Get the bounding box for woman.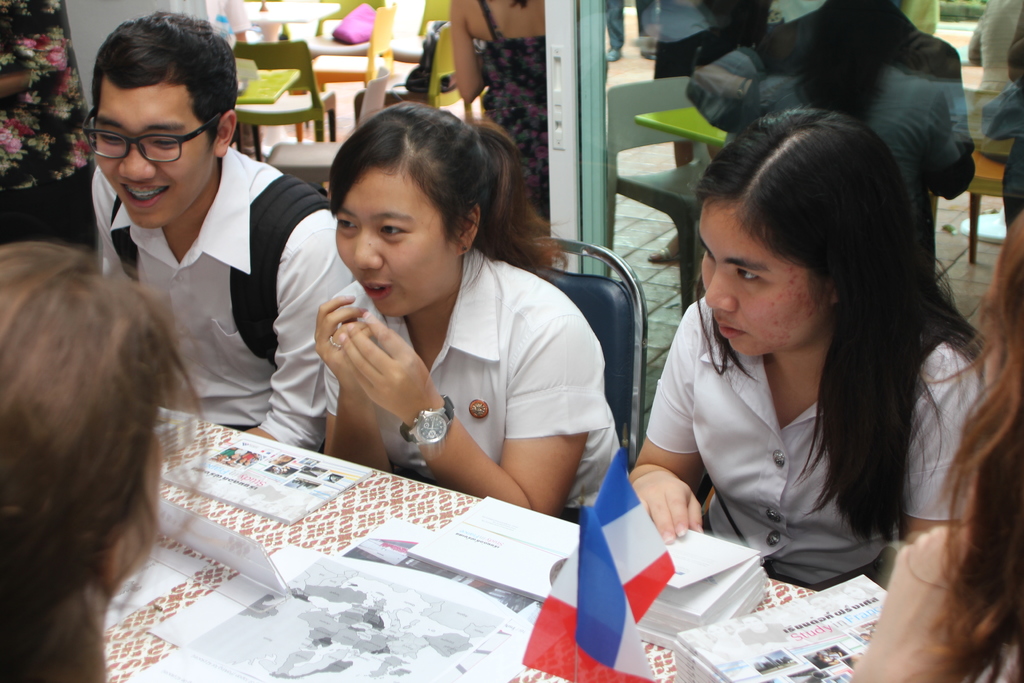
pyautogui.locateOnScreen(309, 94, 626, 513).
